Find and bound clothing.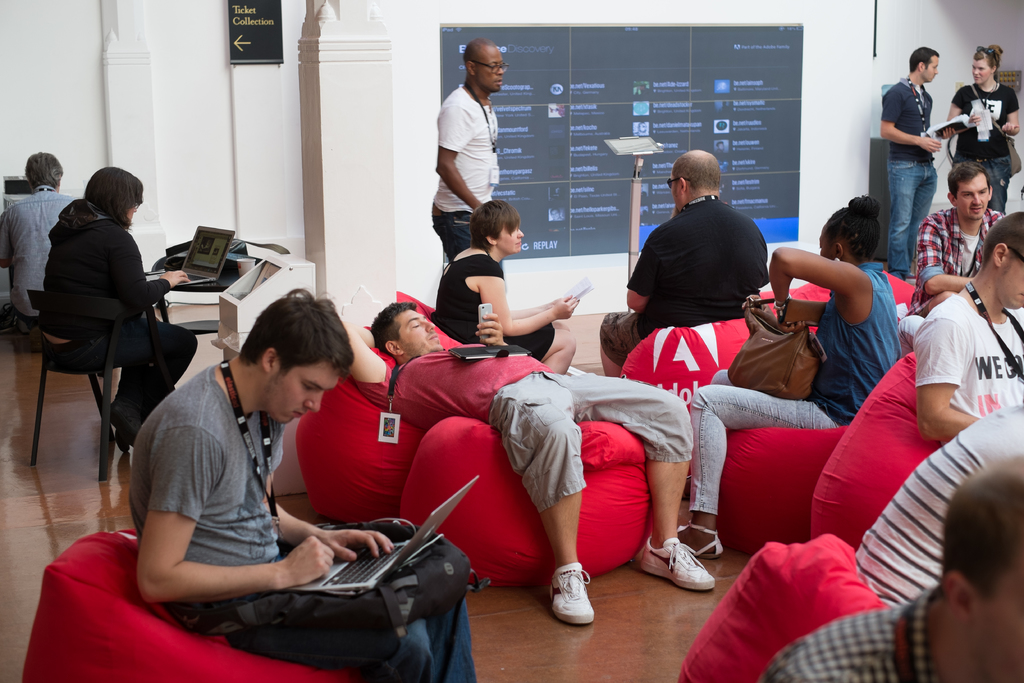
Bound: (x1=38, y1=194, x2=196, y2=422).
